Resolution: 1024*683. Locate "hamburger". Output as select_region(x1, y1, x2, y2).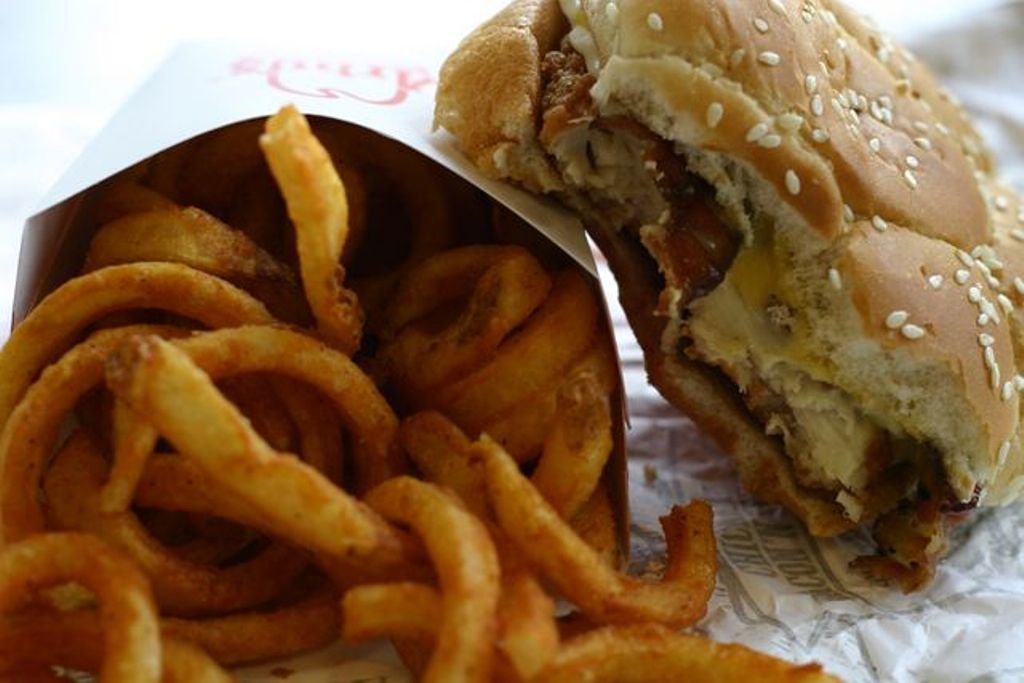
select_region(429, 0, 1023, 596).
